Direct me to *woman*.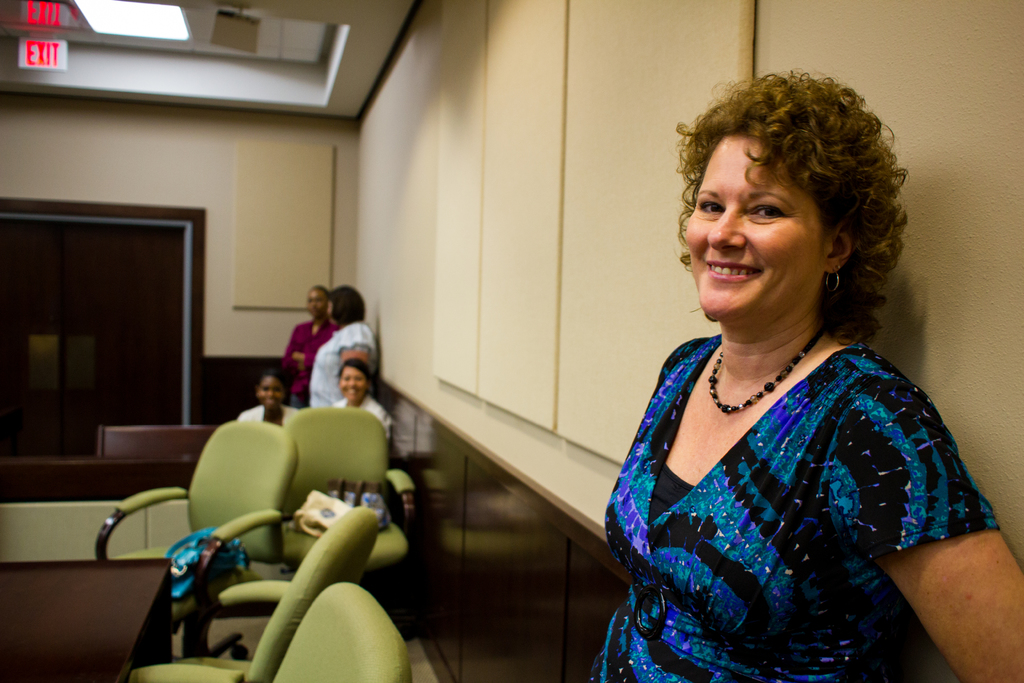
Direction: <box>589,70,1023,682</box>.
